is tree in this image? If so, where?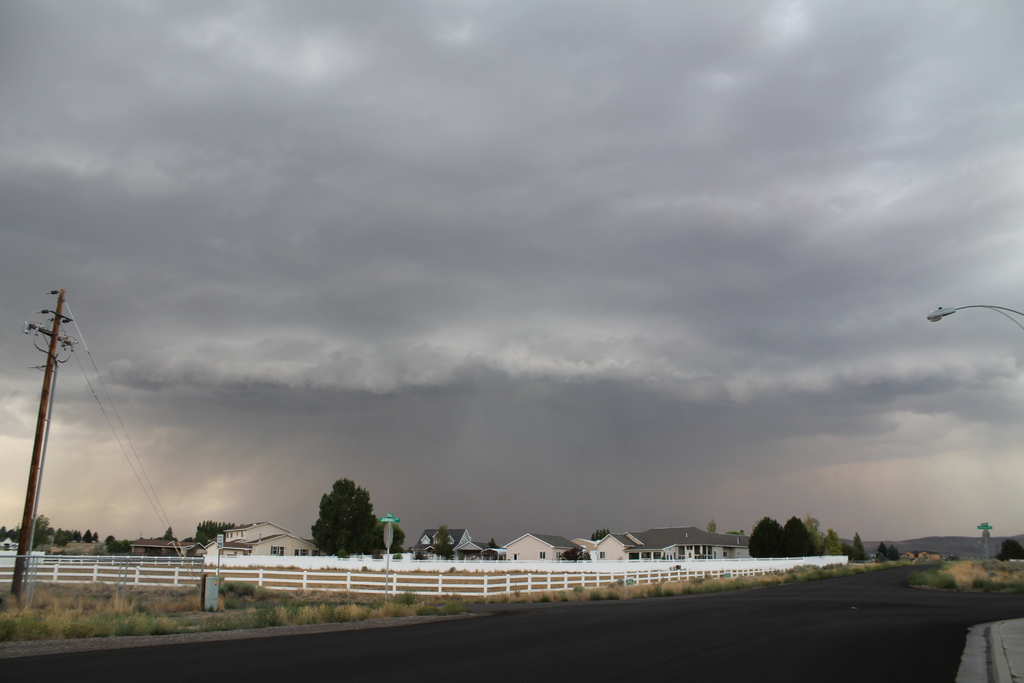
Yes, at 876, 539, 897, 559.
